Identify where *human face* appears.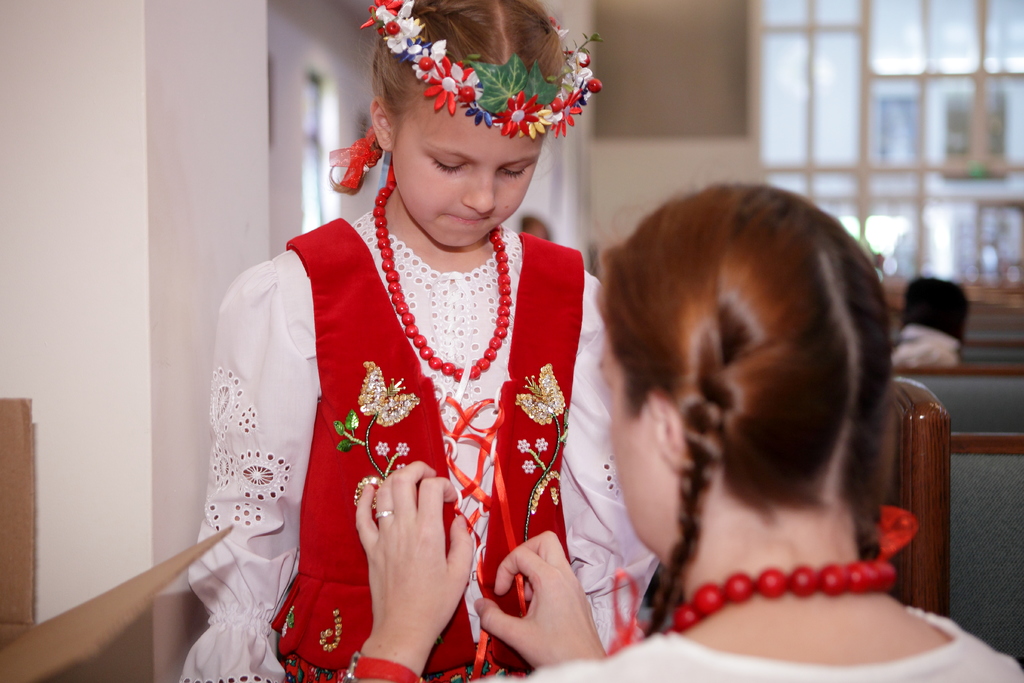
Appears at <region>391, 74, 537, 254</region>.
